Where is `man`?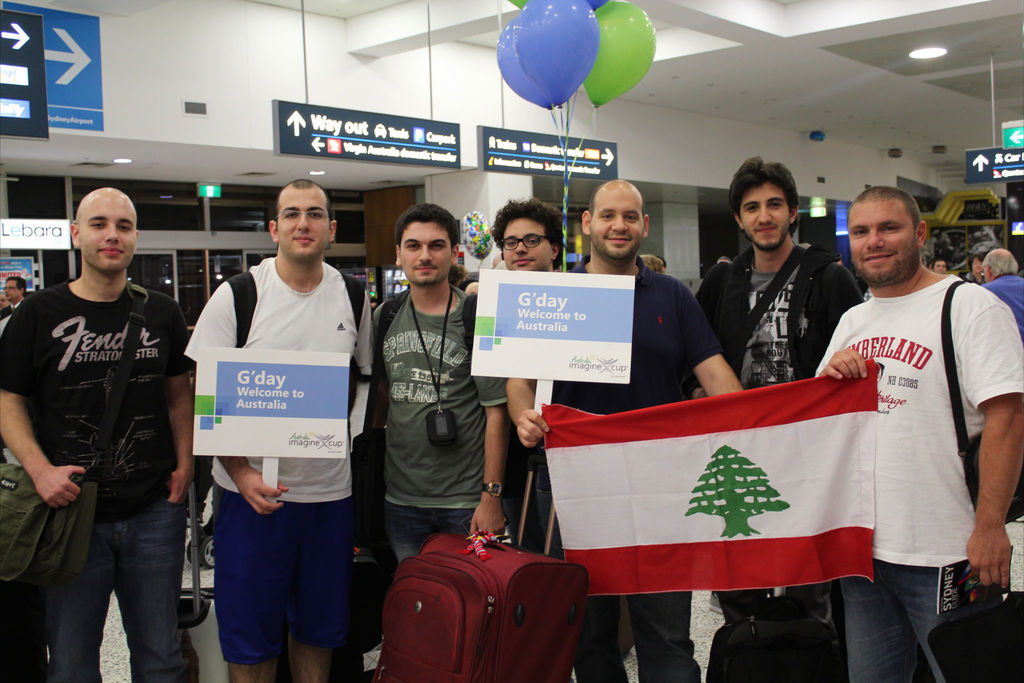
crop(182, 178, 375, 682).
